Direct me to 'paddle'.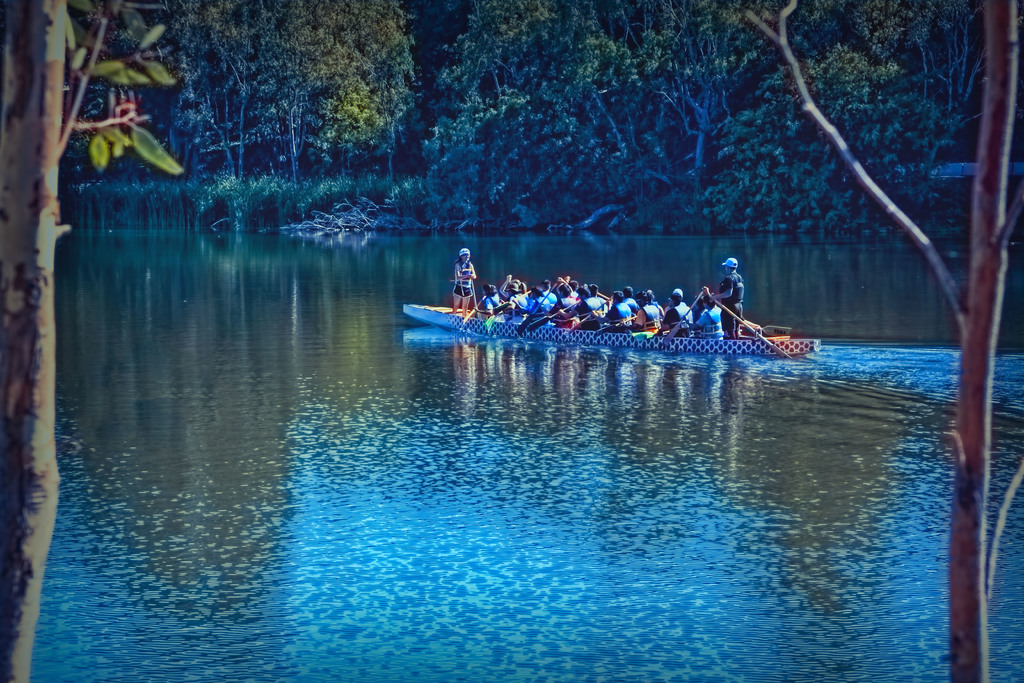
Direction: bbox=[518, 284, 556, 336].
